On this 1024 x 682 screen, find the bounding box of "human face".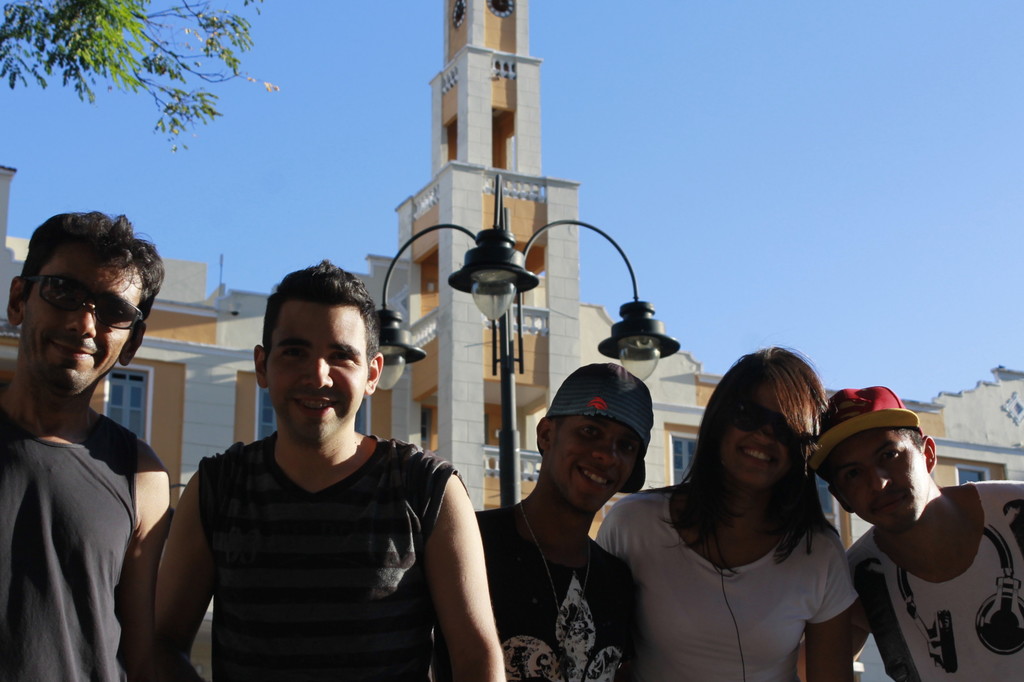
Bounding box: bbox=[265, 297, 368, 442].
